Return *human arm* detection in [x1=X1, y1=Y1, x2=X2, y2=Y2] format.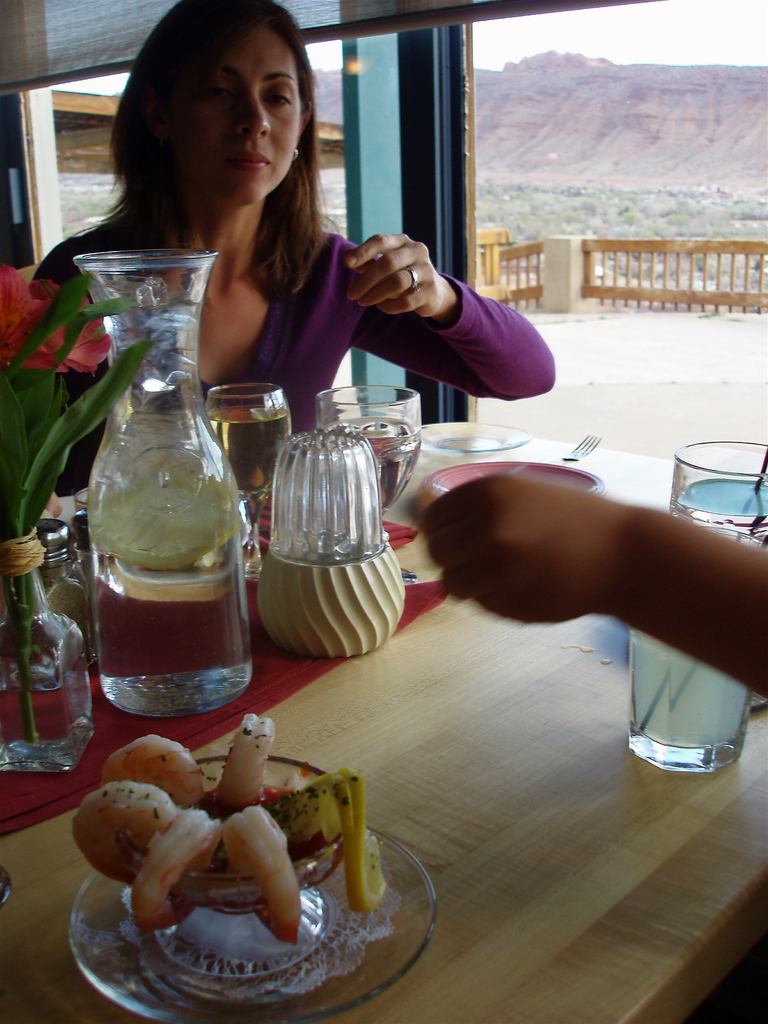
[x1=354, y1=234, x2=548, y2=405].
